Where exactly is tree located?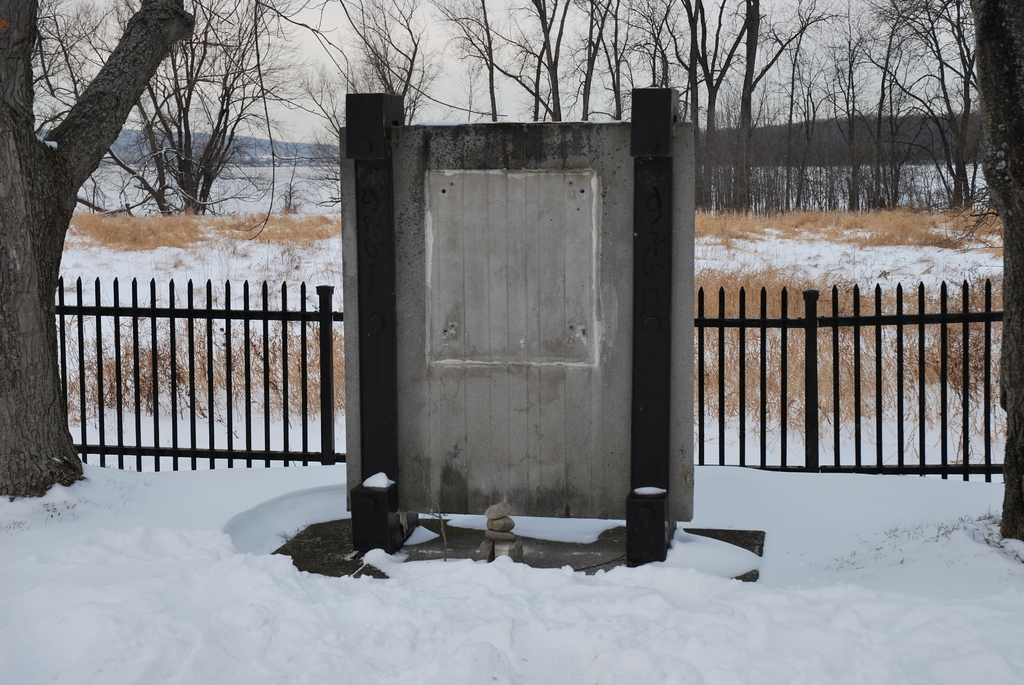
Its bounding box is region(67, 0, 324, 215).
